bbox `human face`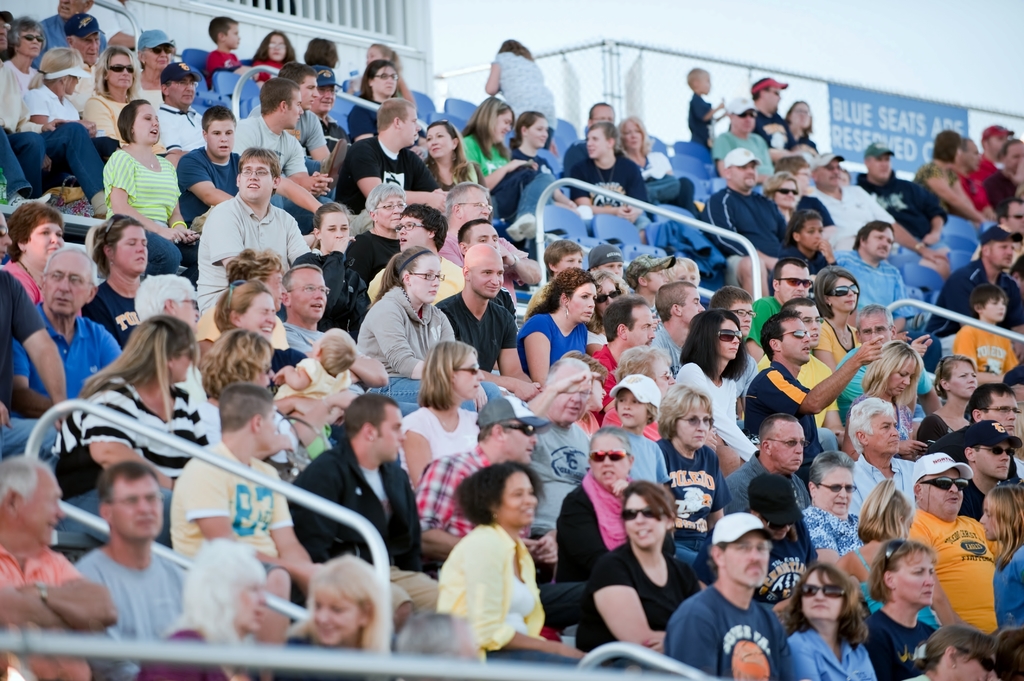
(373,190,412,230)
